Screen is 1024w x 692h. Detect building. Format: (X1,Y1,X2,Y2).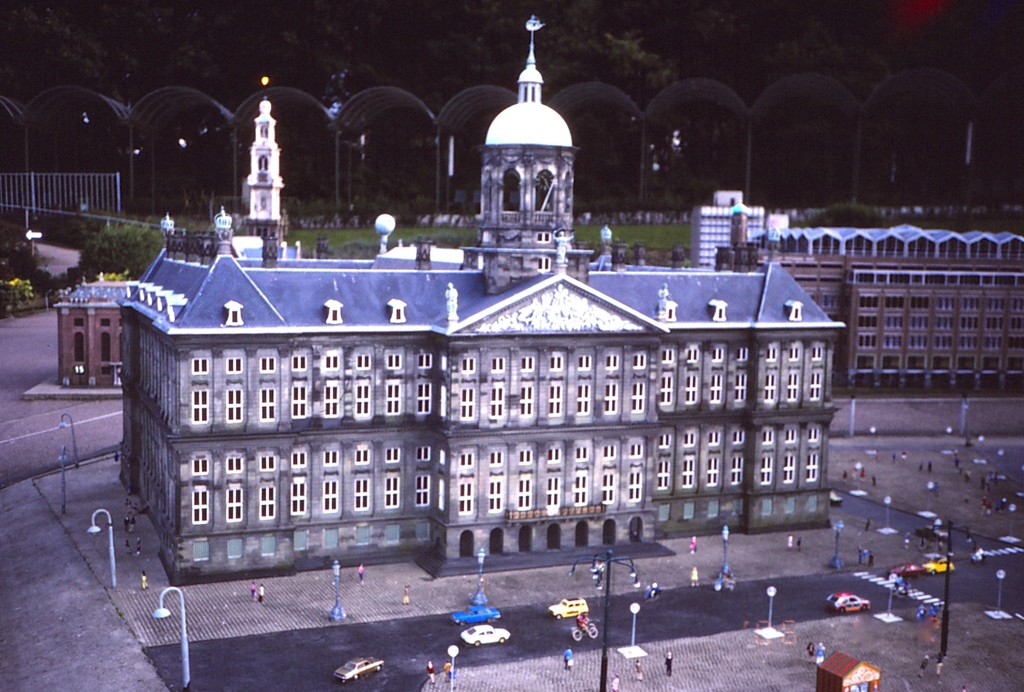
(51,275,127,390).
